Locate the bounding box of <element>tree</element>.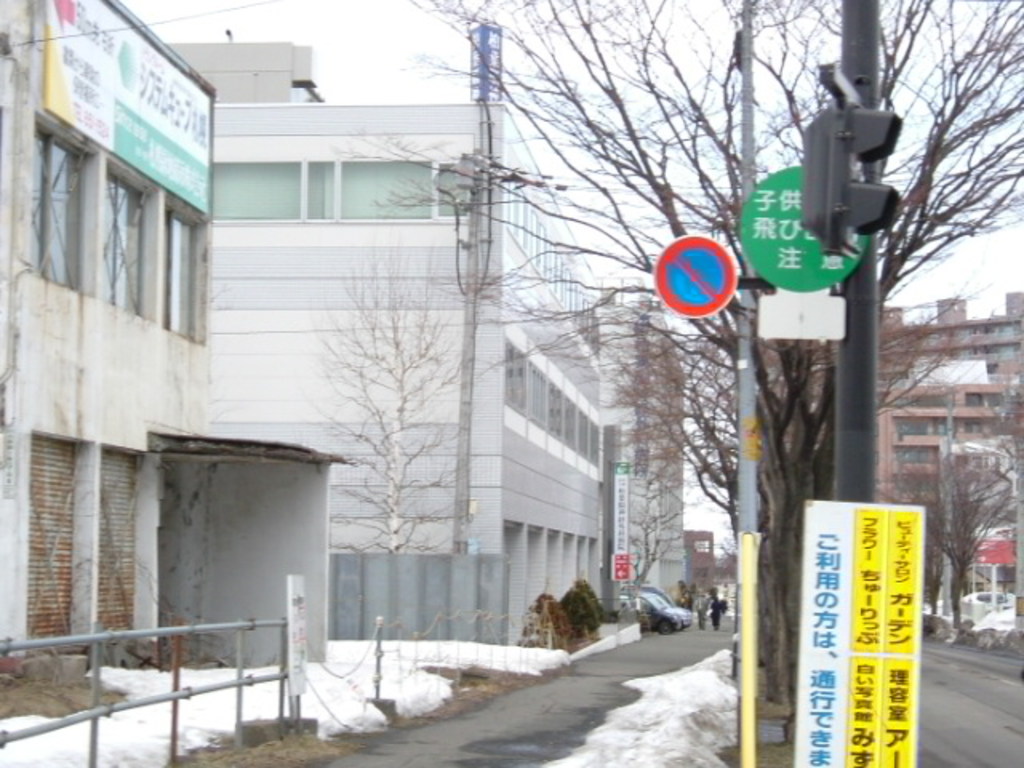
Bounding box: select_region(320, 0, 1022, 766).
